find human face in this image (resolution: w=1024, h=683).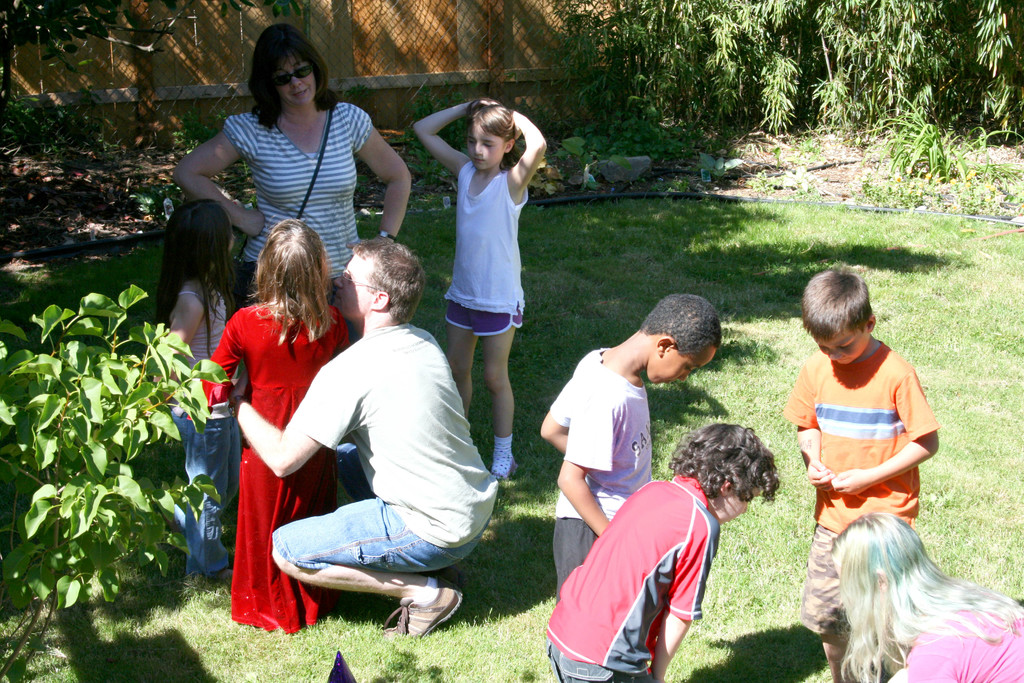
bbox(652, 350, 710, 389).
